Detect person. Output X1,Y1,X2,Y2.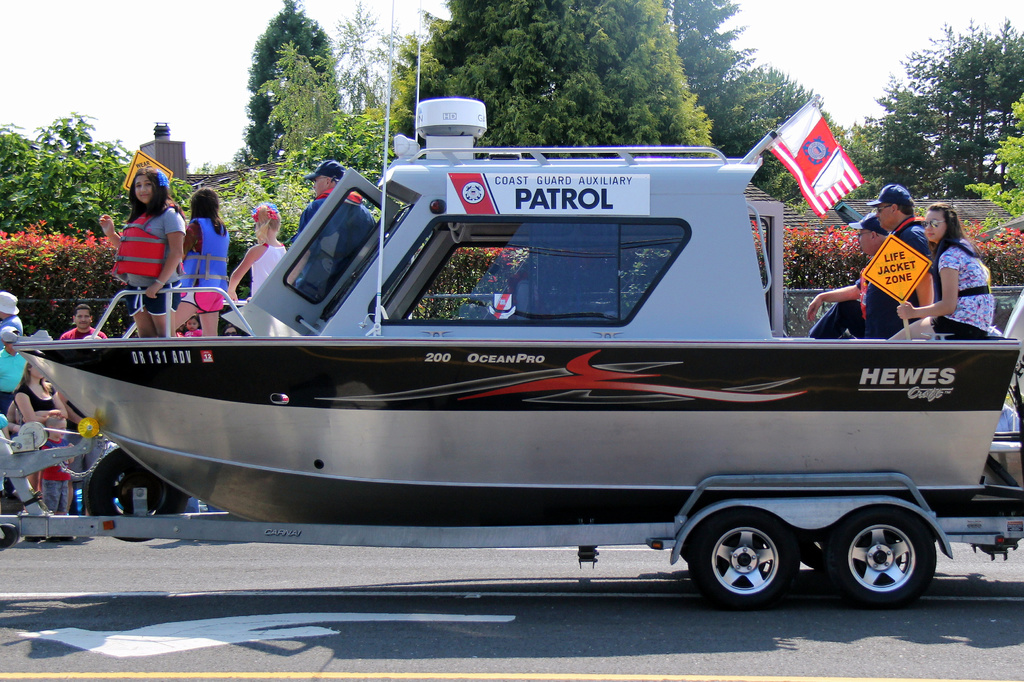
890,205,1016,345.
